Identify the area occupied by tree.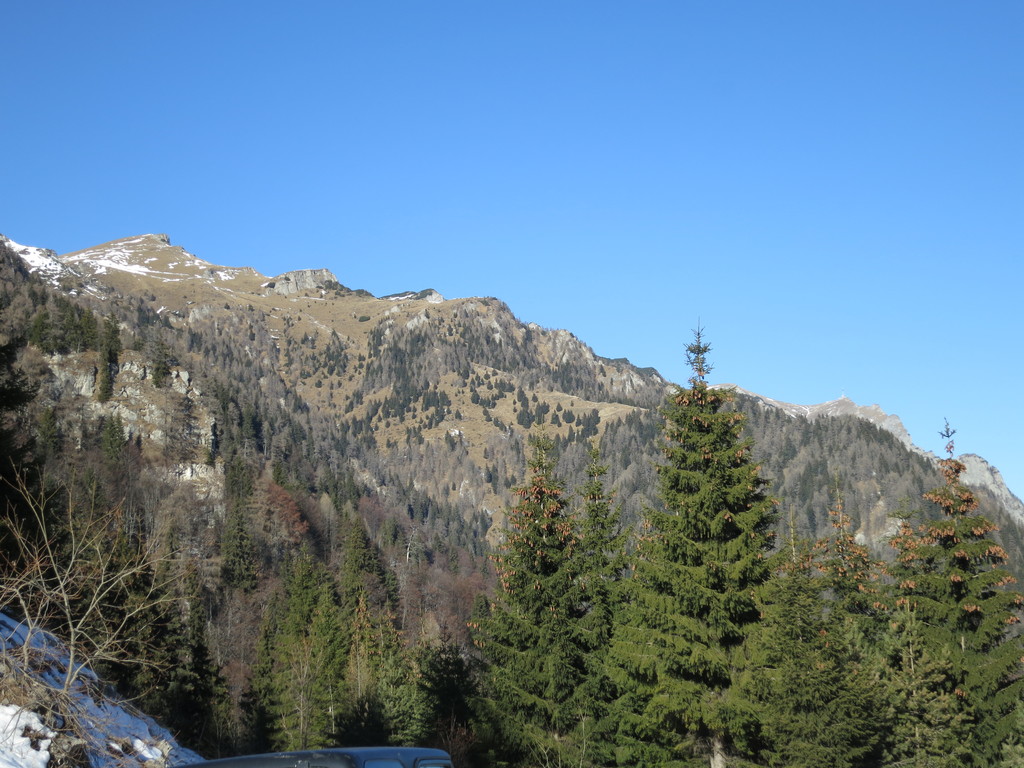
Area: detection(0, 458, 204, 767).
